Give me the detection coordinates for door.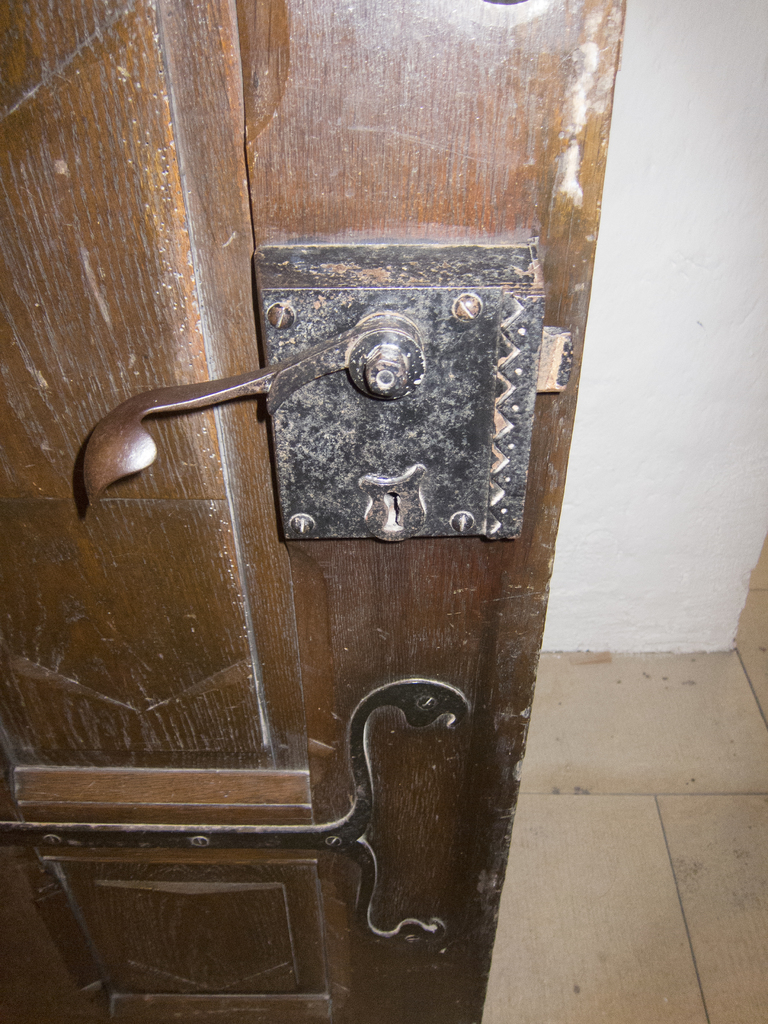
[0,0,630,1022].
